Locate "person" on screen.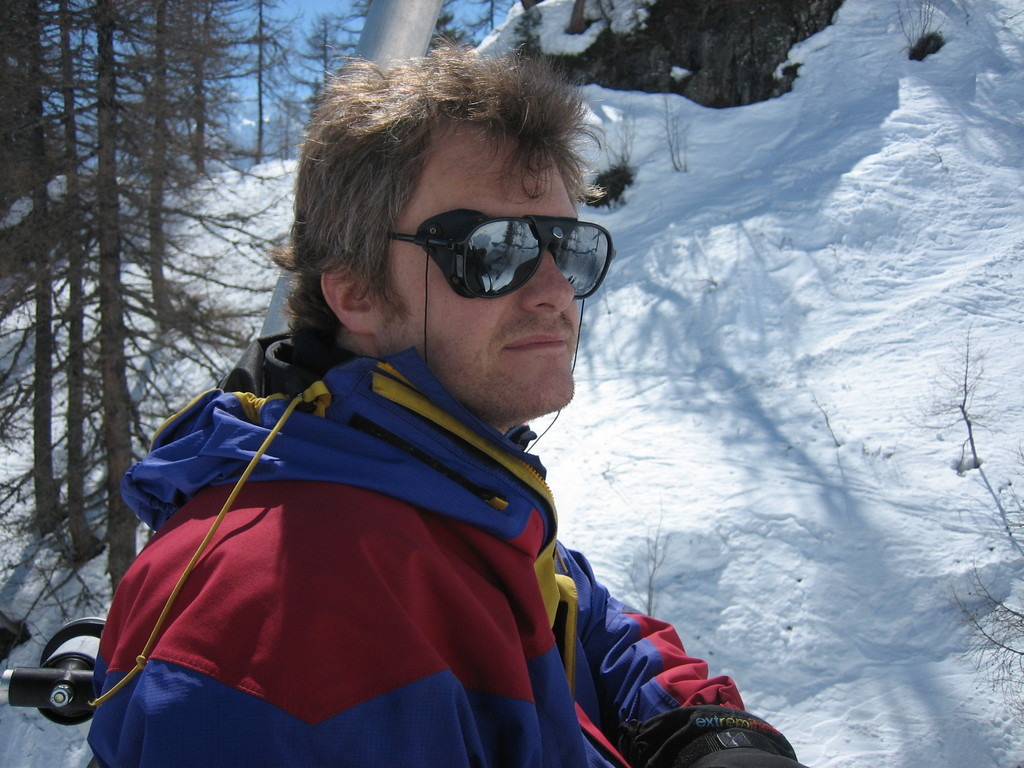
On screen at (90,90,727,756).
